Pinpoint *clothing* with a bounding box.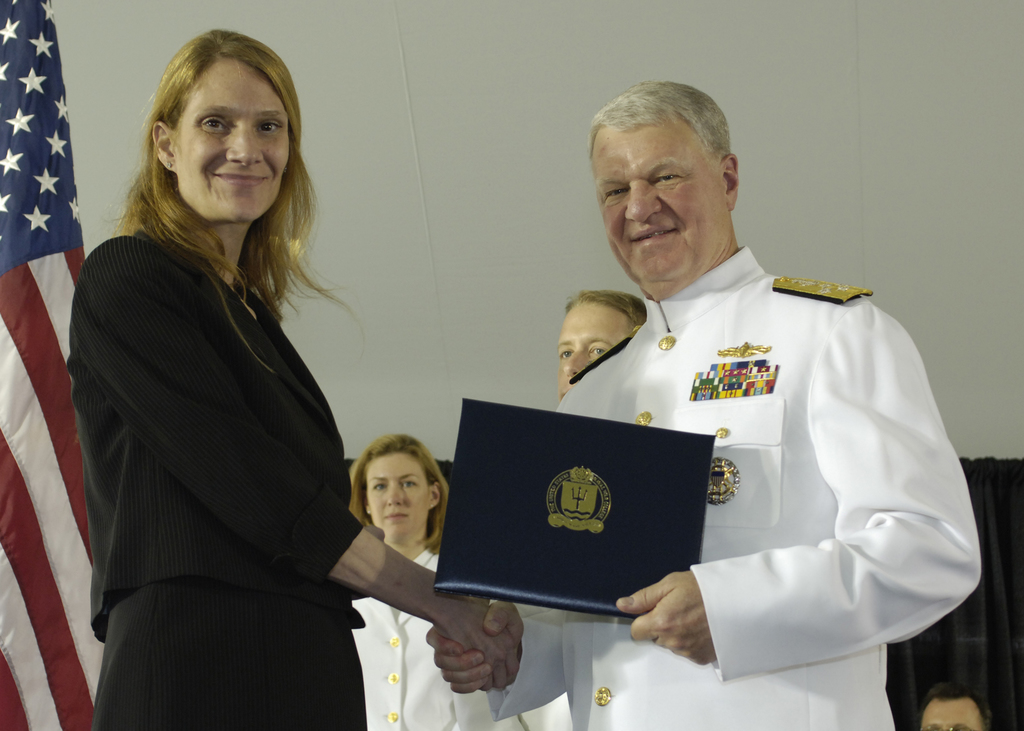
bbox=(352, 557, 584, 730).
